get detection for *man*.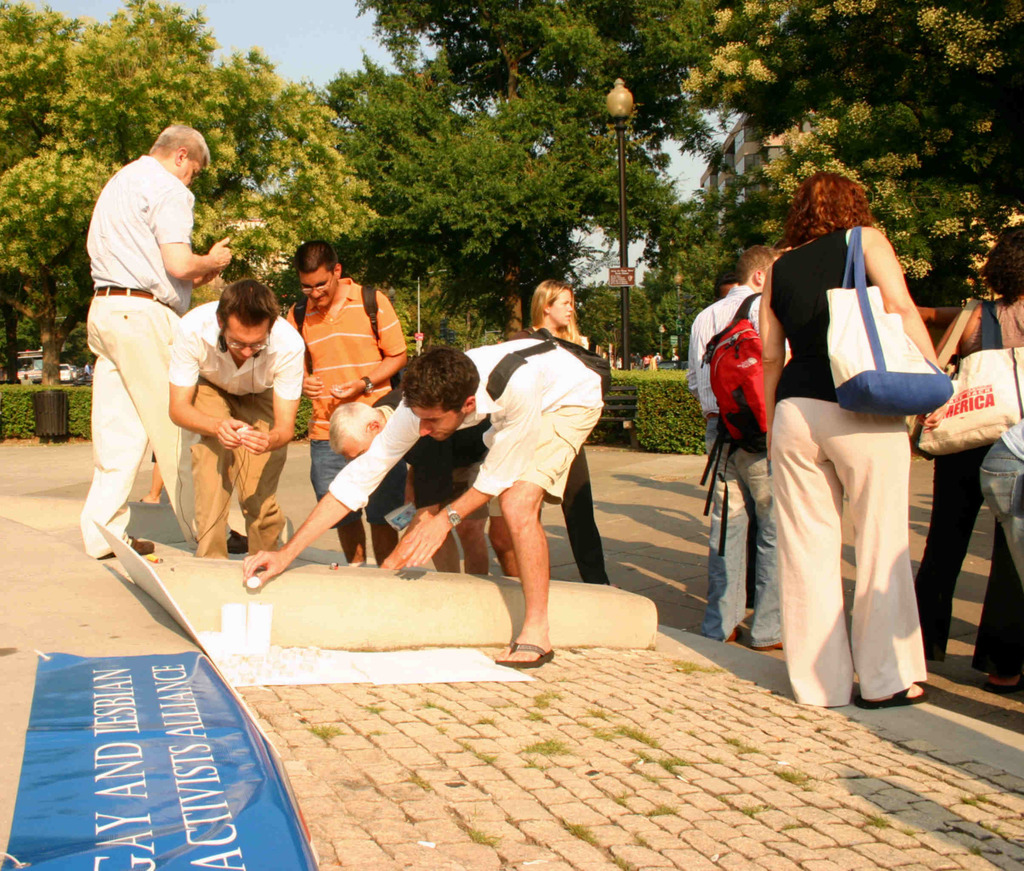
Detection: 685, 243, 793, 659.
